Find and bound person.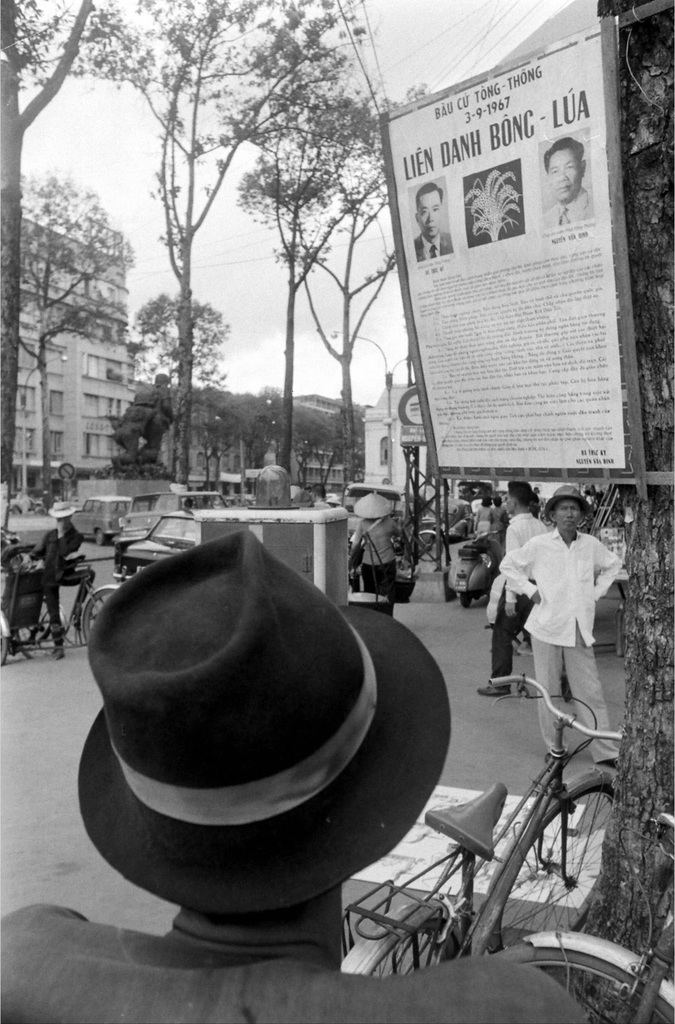
Bound: [348, 486, 401, 598].
